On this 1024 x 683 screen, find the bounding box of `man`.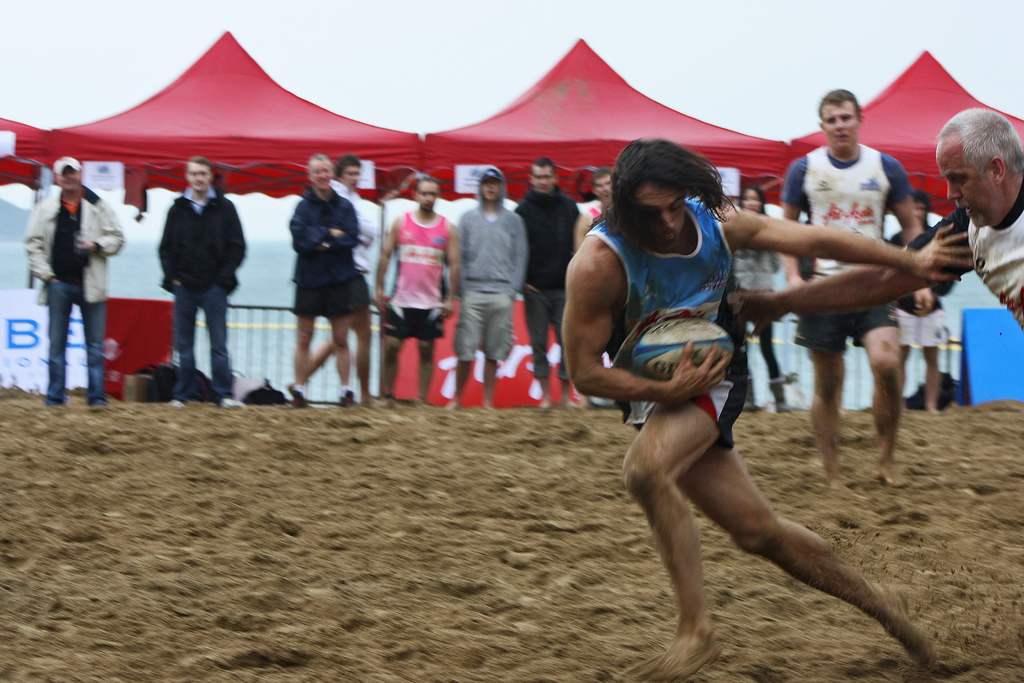
Bounding box: crop(291, 154, 381, 399).
